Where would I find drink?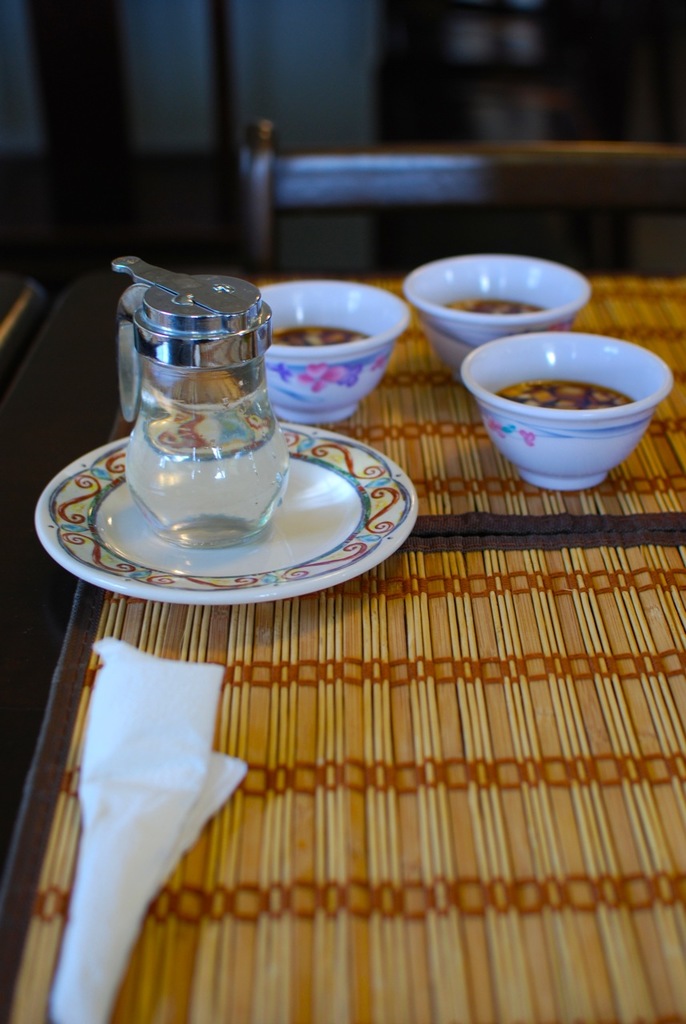
At region(123, 367, 291, 547).
